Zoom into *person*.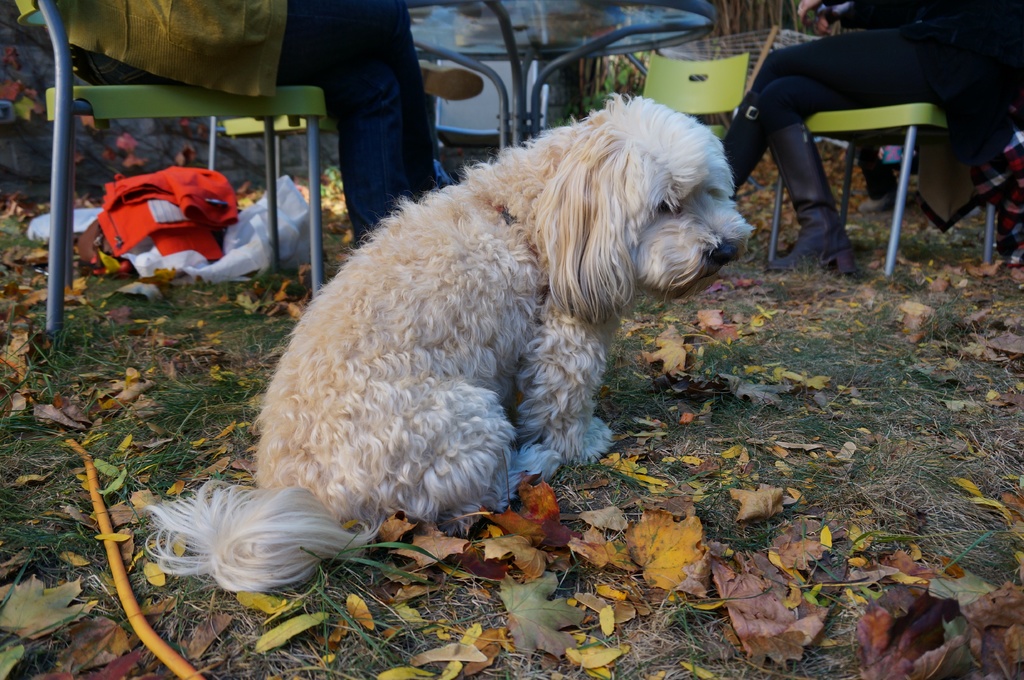
Zoom target: x1=35 y1=0 x2=438 y2=246.
